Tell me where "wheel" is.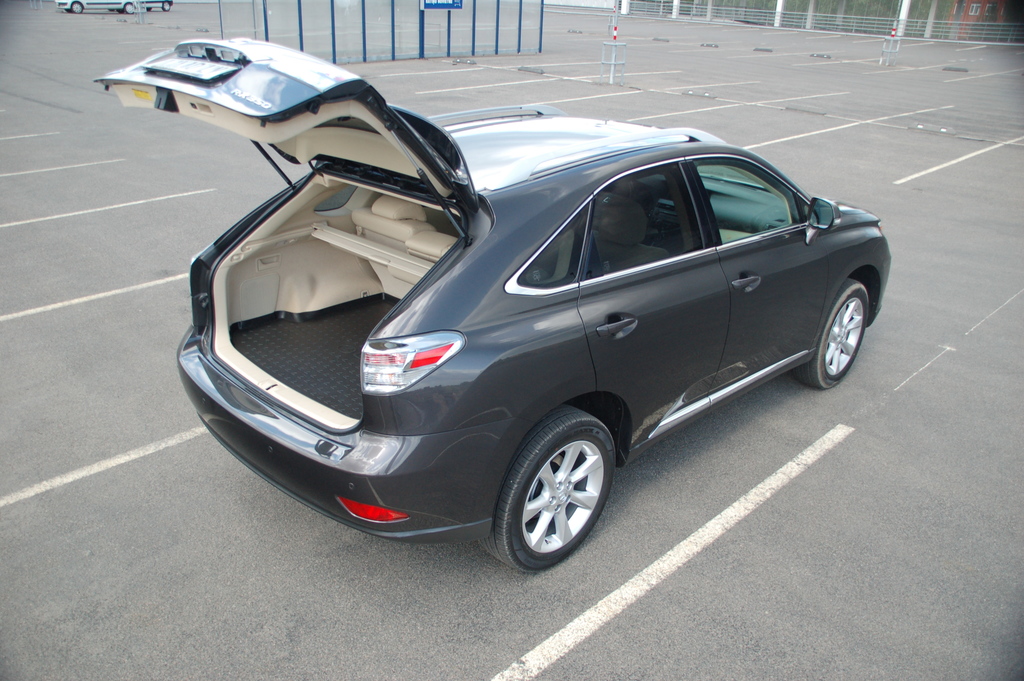
"wheel" is at box(70, 0, 83, 12).
